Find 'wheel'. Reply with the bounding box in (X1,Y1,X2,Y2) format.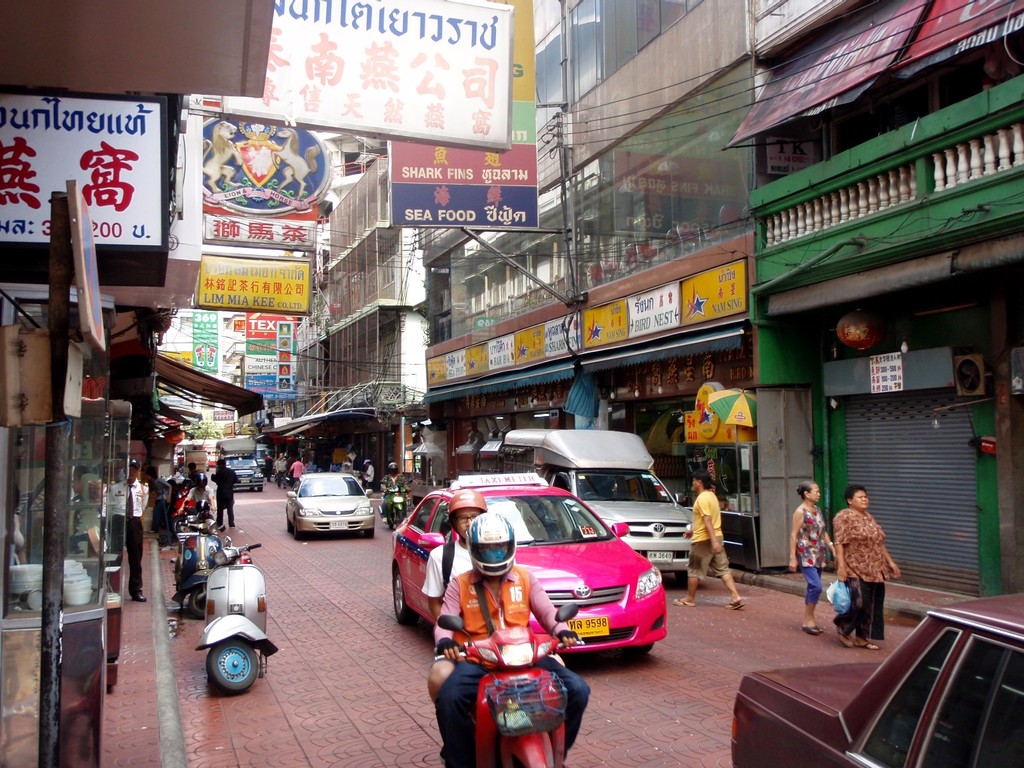
(364,529,373,538).
